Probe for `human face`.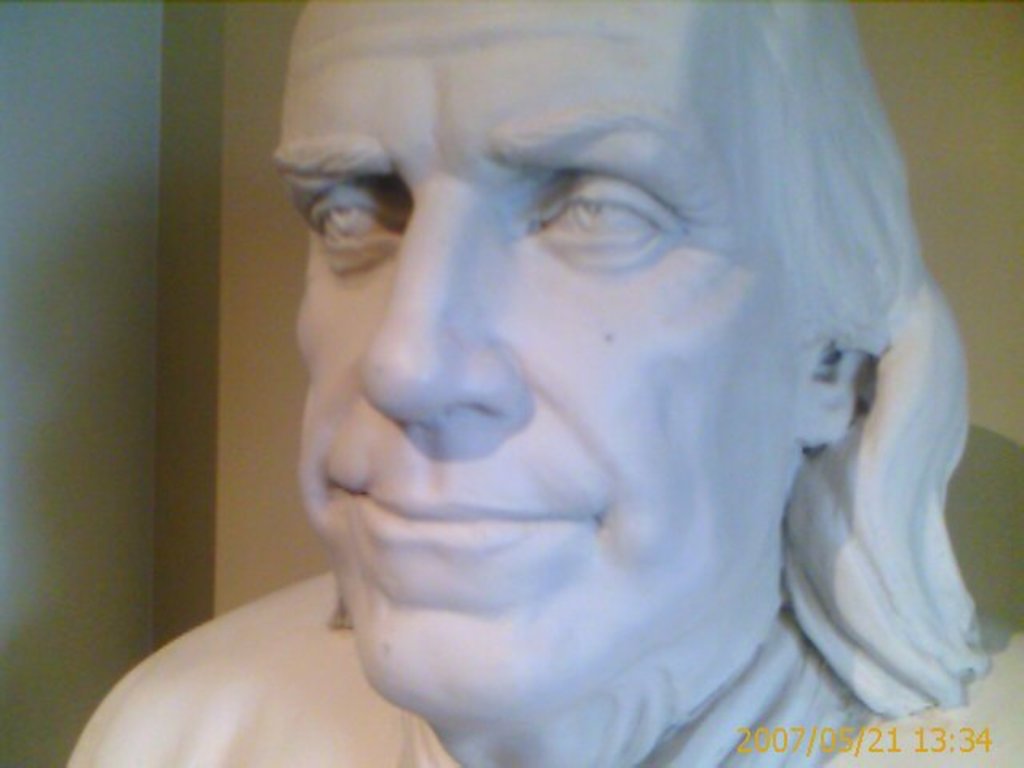
Probe result: (left=274, top=0, right=797, bottom=722).
